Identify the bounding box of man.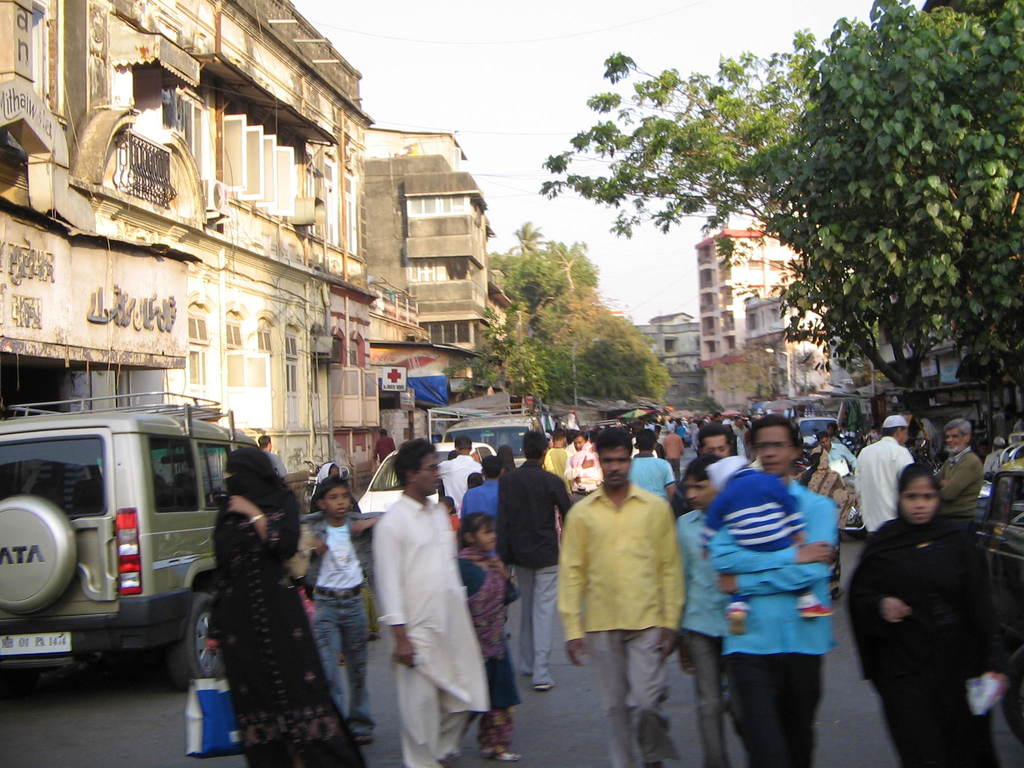
bbox=(543, 431, 570, 476).
